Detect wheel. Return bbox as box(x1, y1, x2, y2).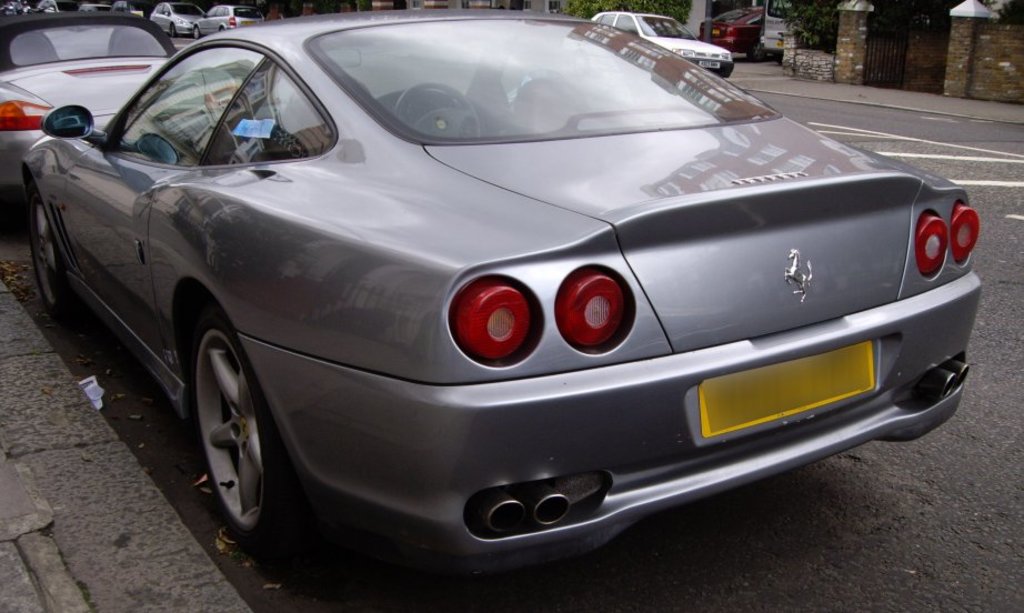
box(393, 82, 482, 138).
